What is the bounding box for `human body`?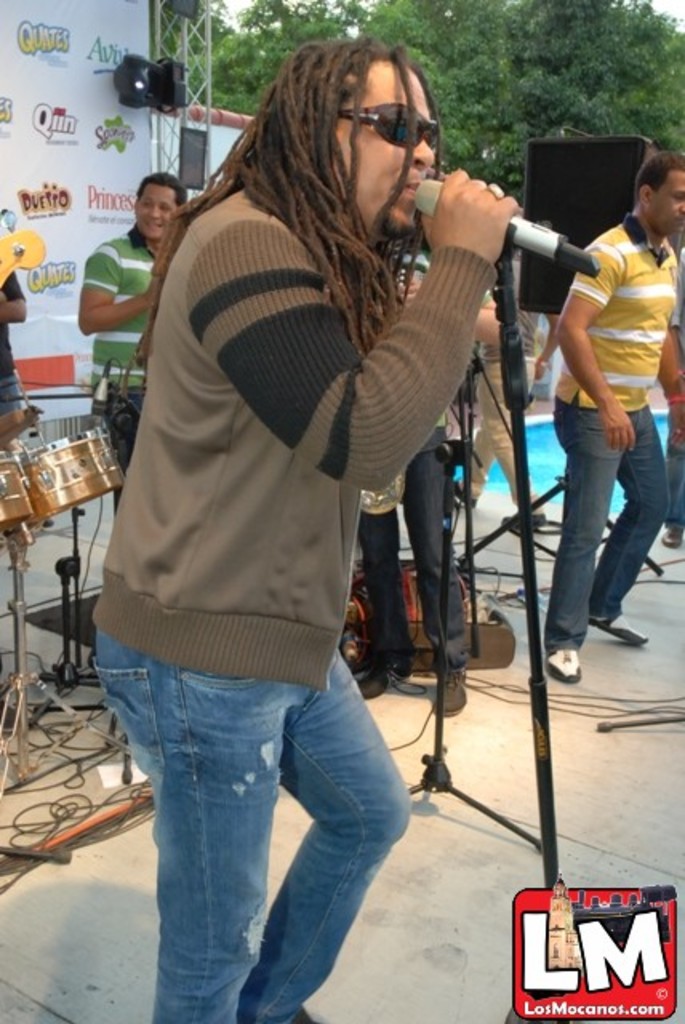
x1=0 y1=245 x2=26 y2=435.
